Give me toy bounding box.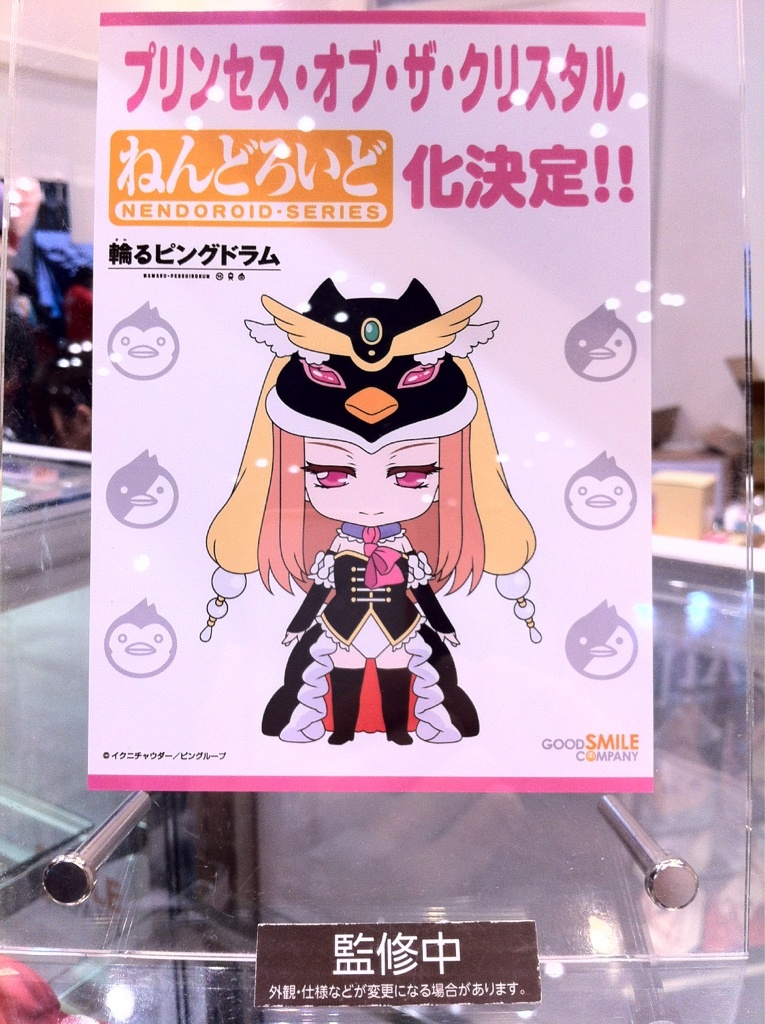
<box>195,275,541,745</box>.
